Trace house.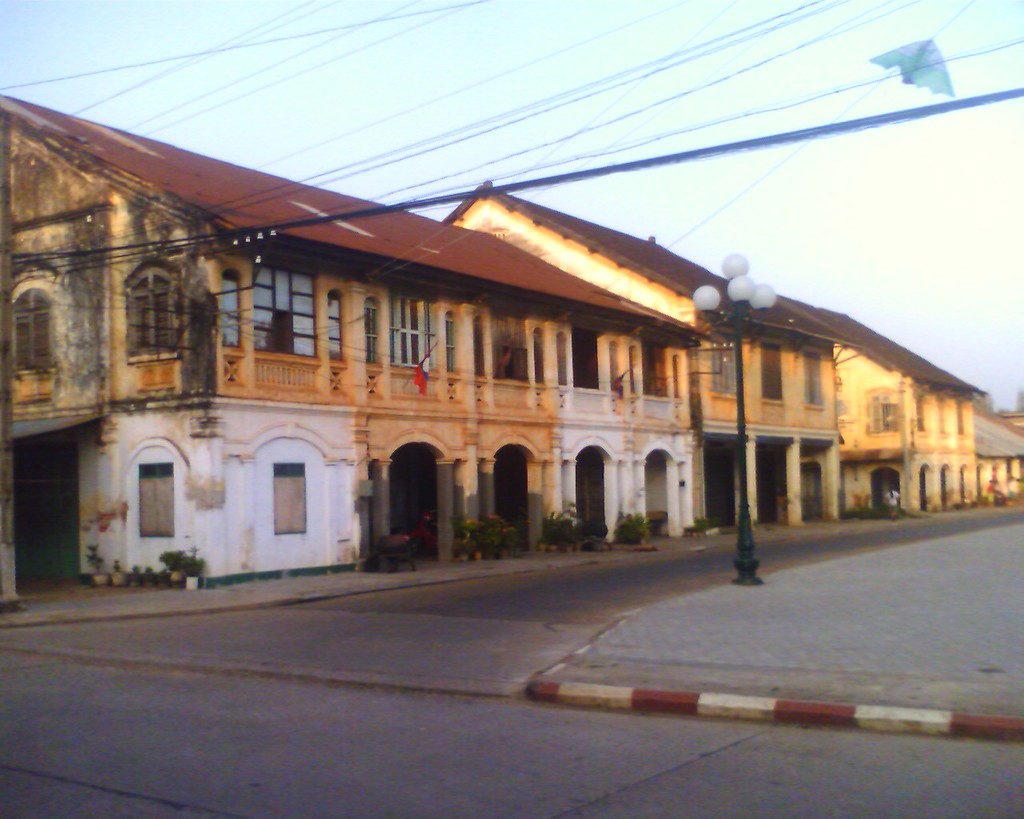
Traced to [x1=436, y1=182, x2=843, y2=527].
